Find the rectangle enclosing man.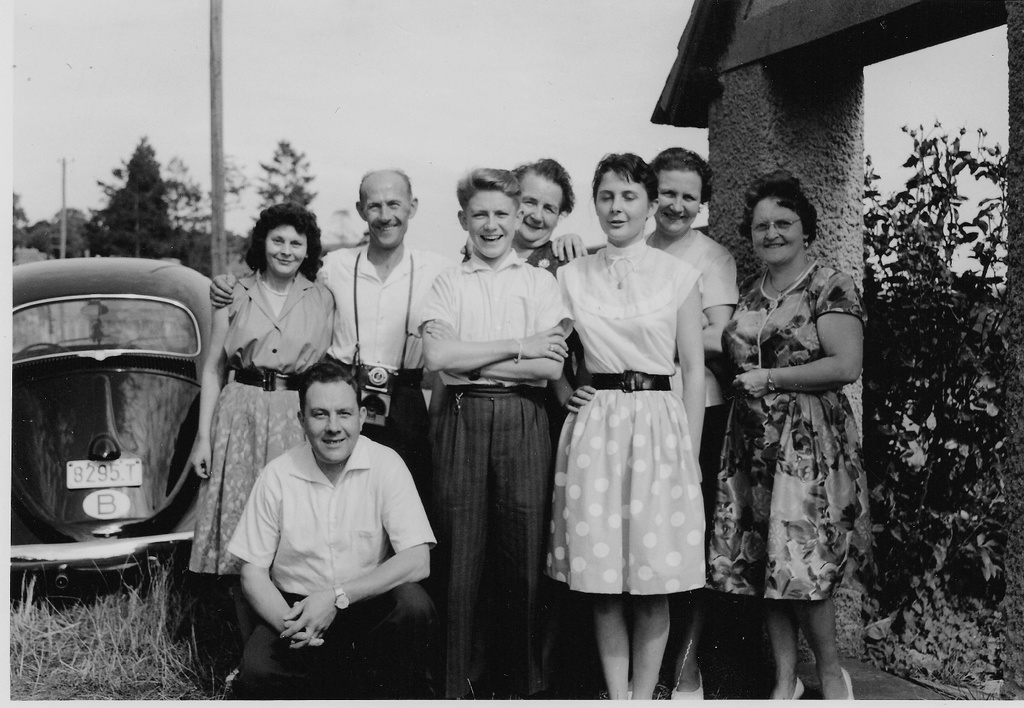
{"x1": 205, "y1": 355, "x2": 439, "y2": 683}.
